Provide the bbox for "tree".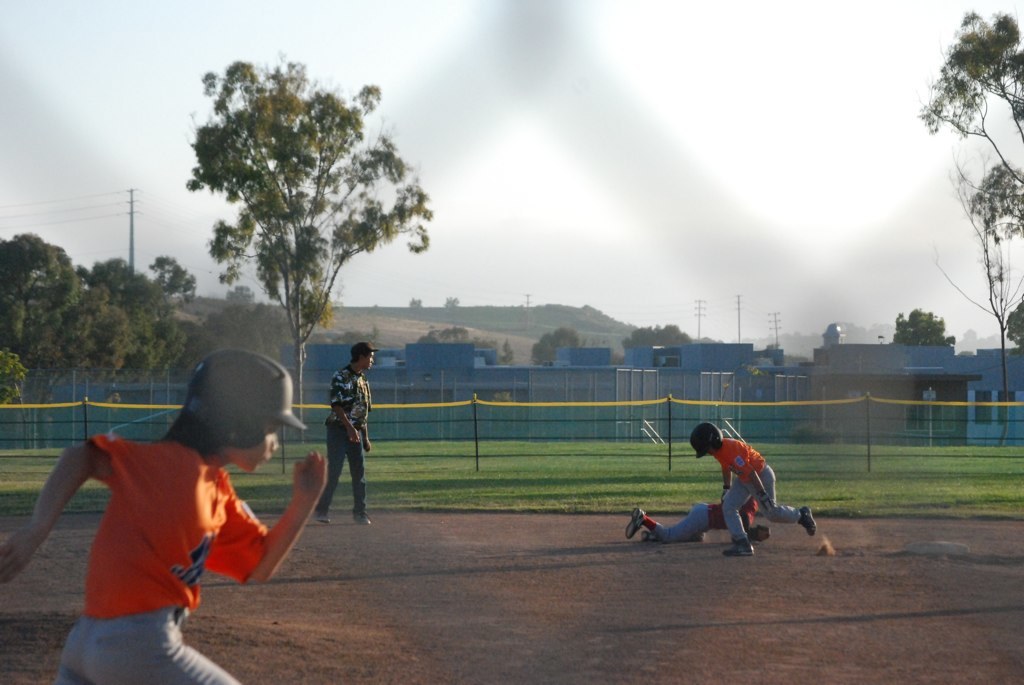
select_region(165, 50, 430, 397).
